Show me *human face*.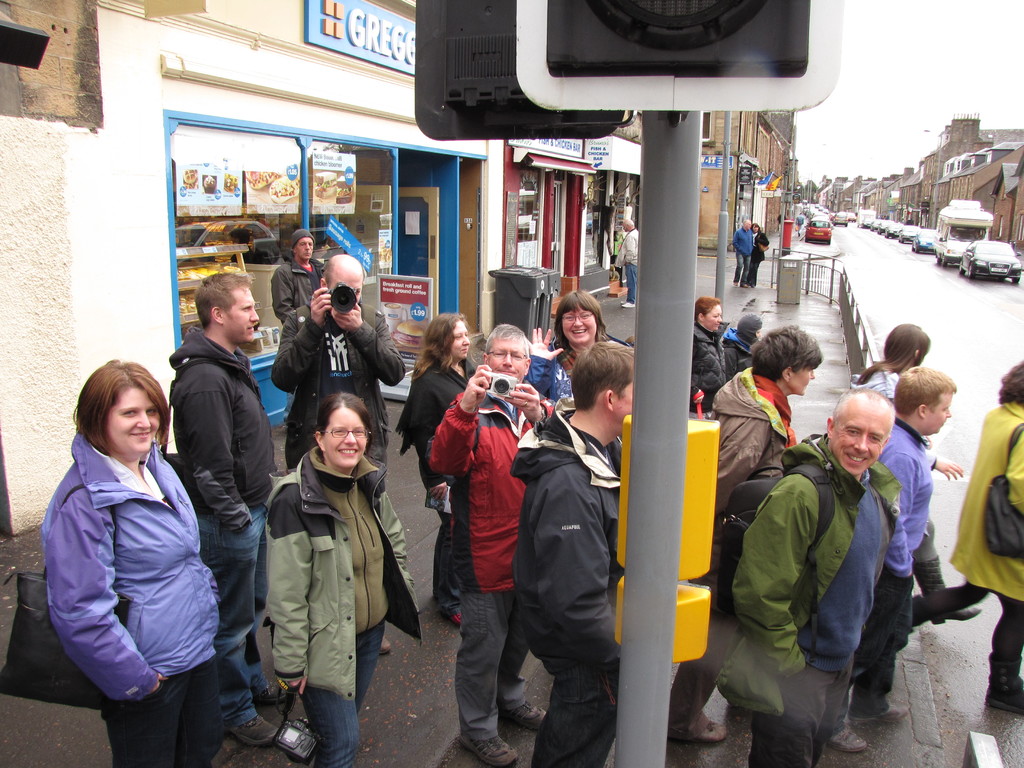
*human face* is here: box=[323, 409, 367, 467].
